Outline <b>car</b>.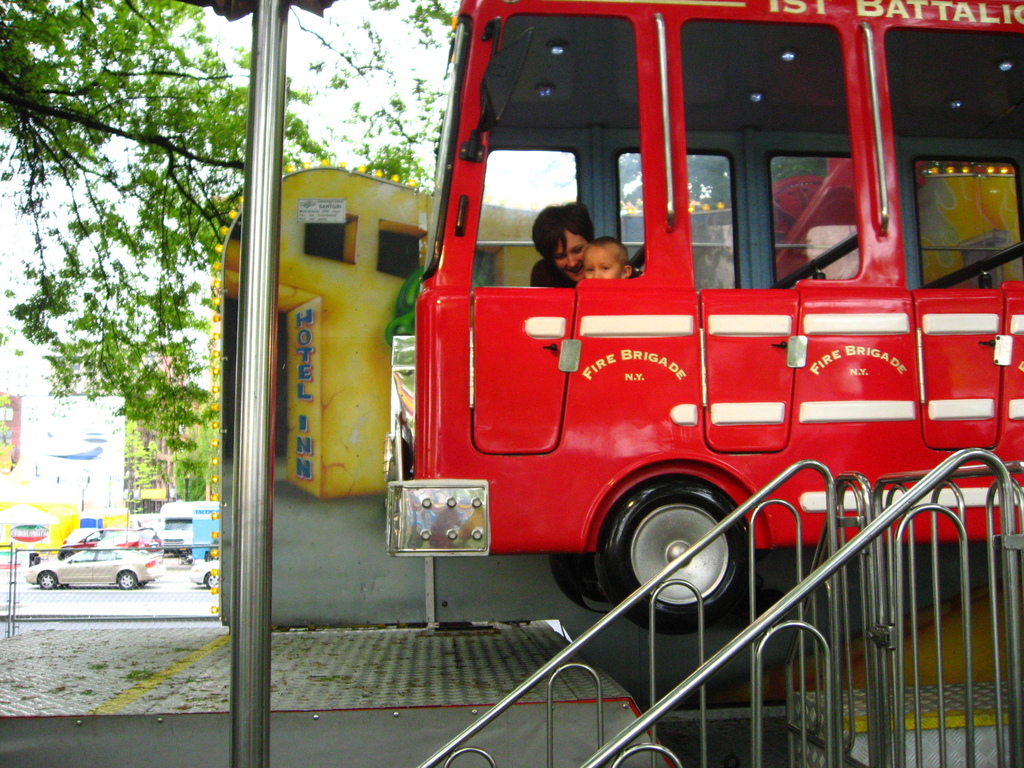
Outline: (x1=25, y1=541, x2=167, y2=589).
